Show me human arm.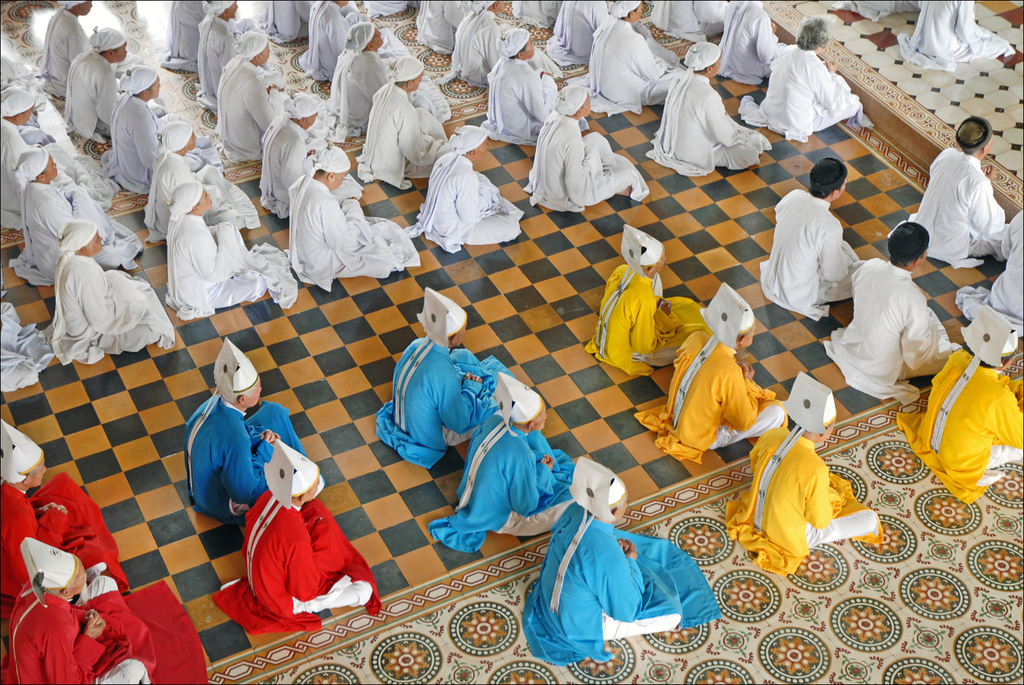
human arm is here: 40:605:112:684.
